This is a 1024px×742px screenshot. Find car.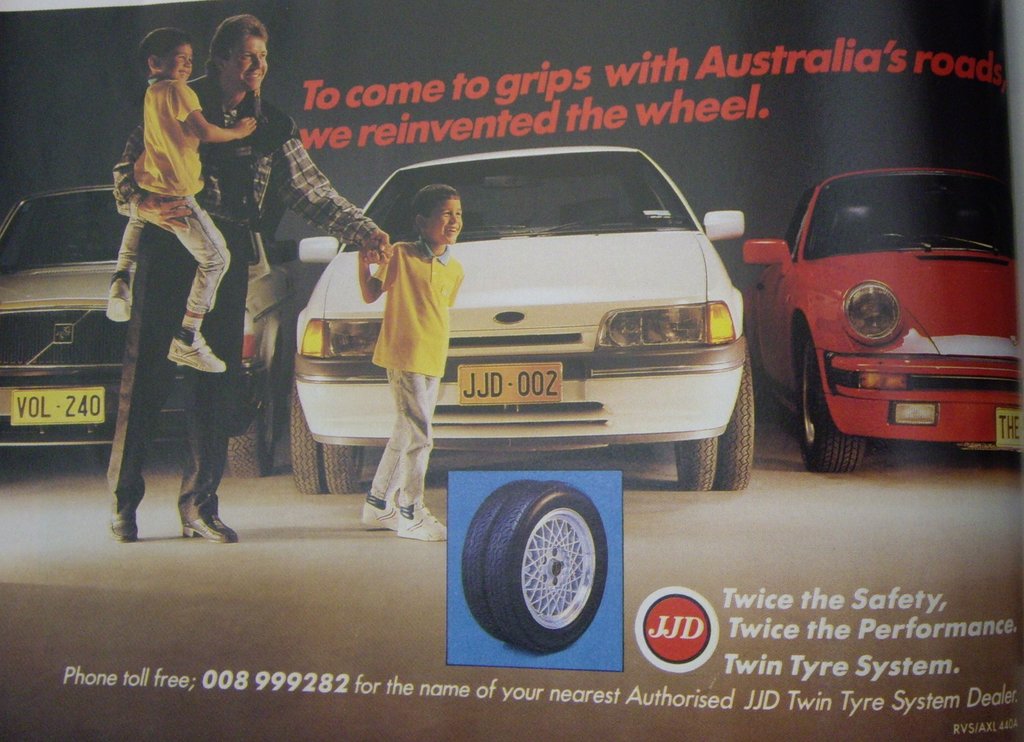
Bounding box: left=0, top=183, right=300, bottom=476.
